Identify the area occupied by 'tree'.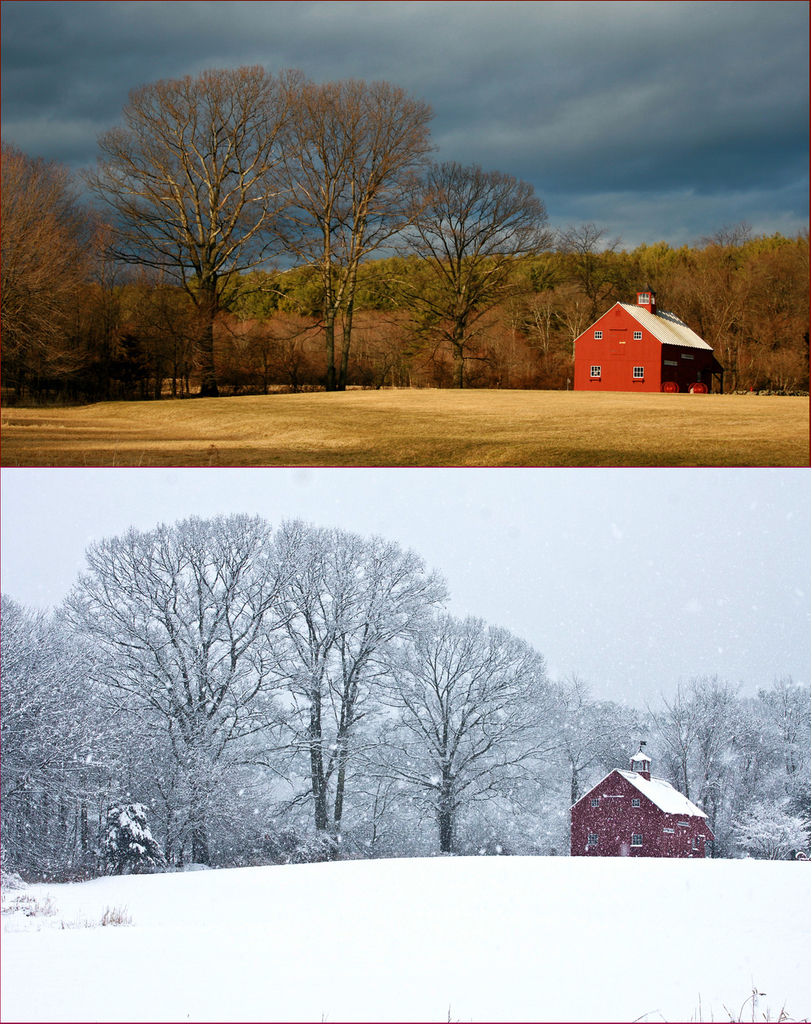
Area: l=754, t=678, r=810, b=819.
